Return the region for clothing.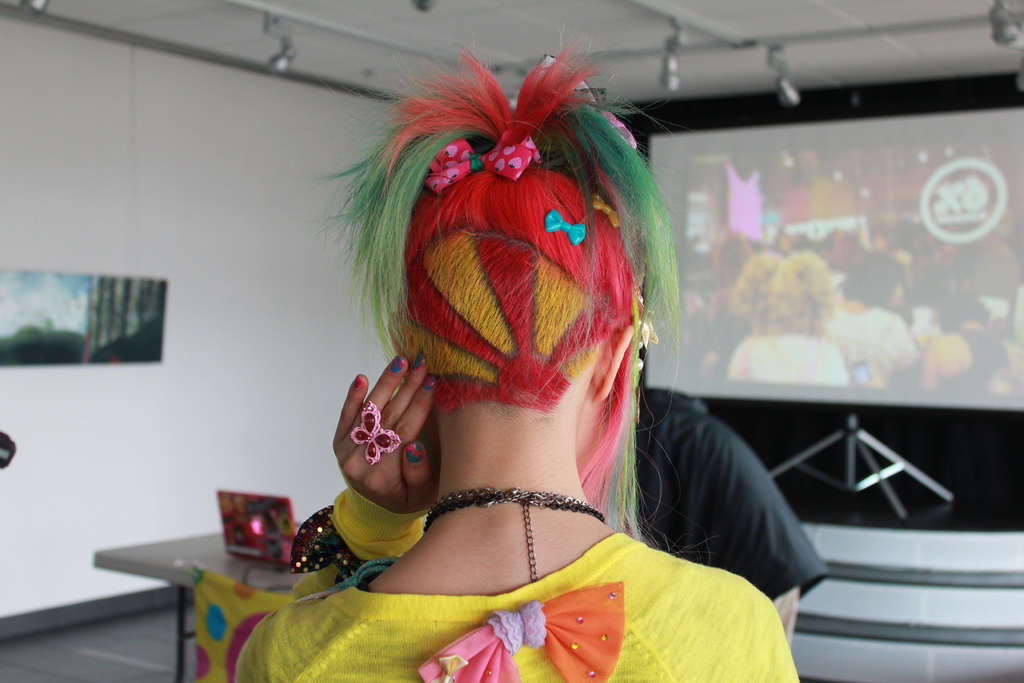
bbox(236, 486, 799, 682).
